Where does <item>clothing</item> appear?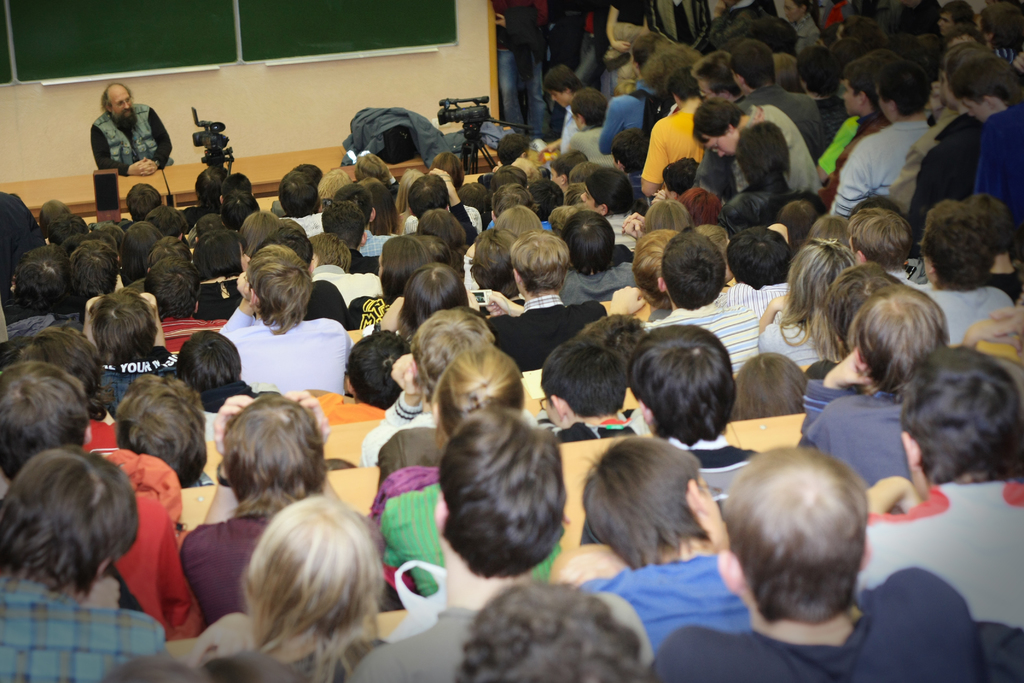
Appears at bbox(478, 297, 522, 315).
